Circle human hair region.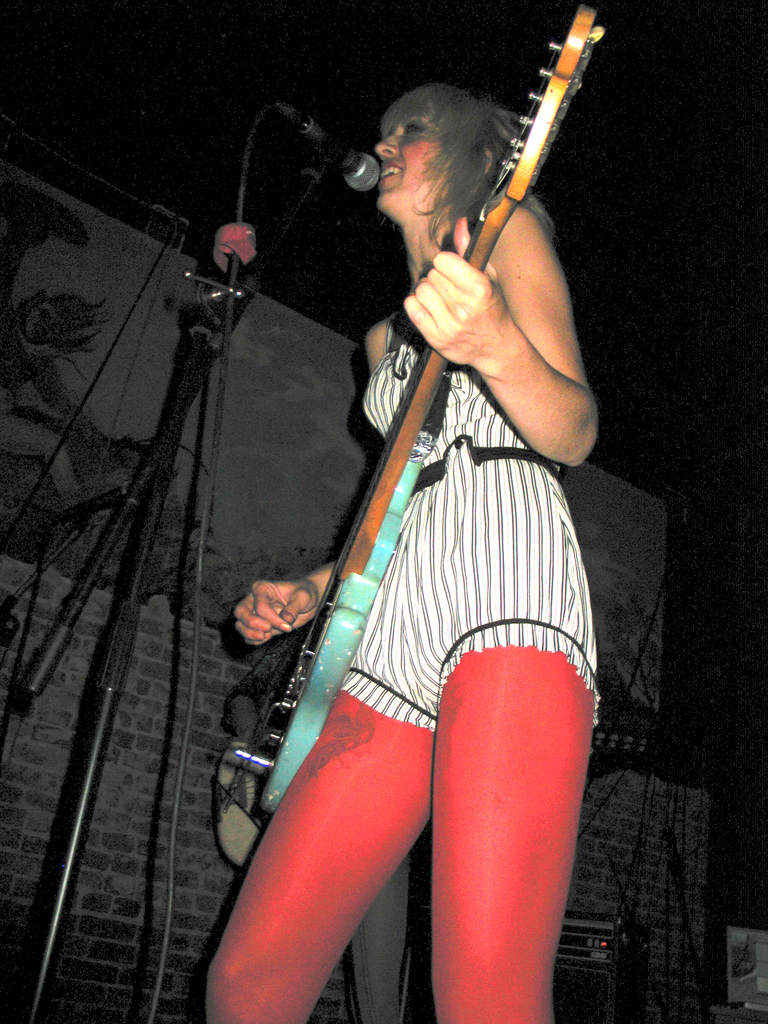
Region: 368/77/500/211.
